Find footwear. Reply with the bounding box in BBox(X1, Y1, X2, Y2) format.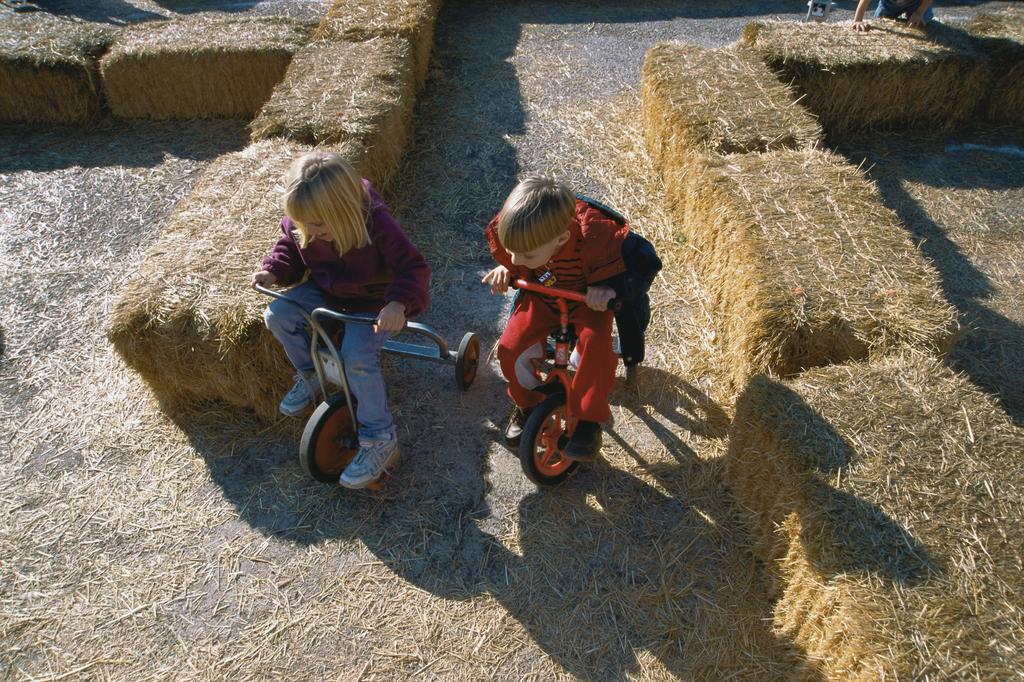
BBox(337, 427, 408, 491).
